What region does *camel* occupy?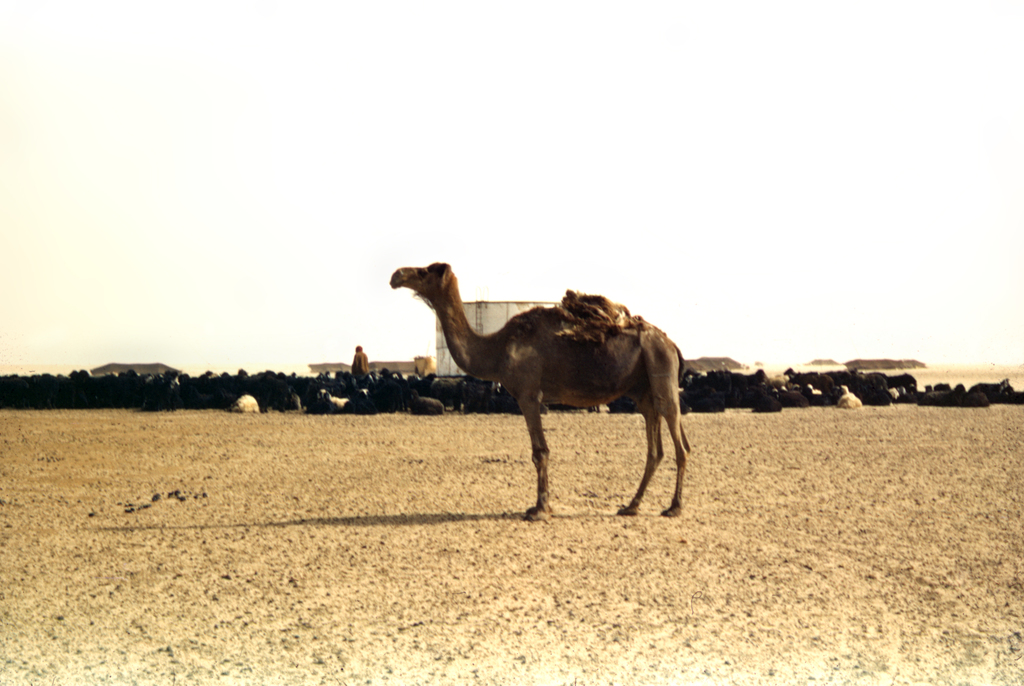
(390, 257, 690, 524).
